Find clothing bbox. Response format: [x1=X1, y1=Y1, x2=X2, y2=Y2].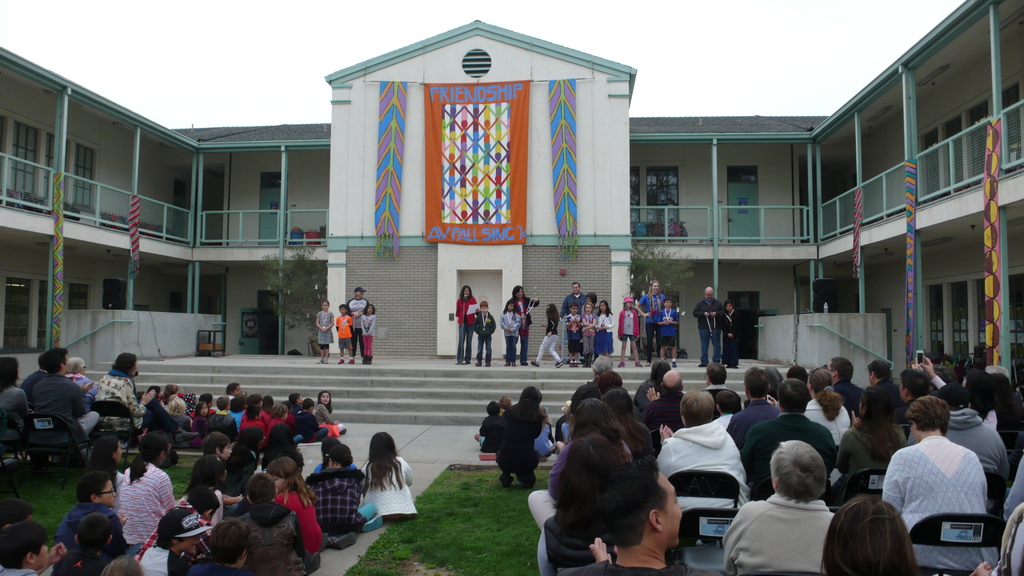
[x1=655, y1=422, x2=753, y2=512].
